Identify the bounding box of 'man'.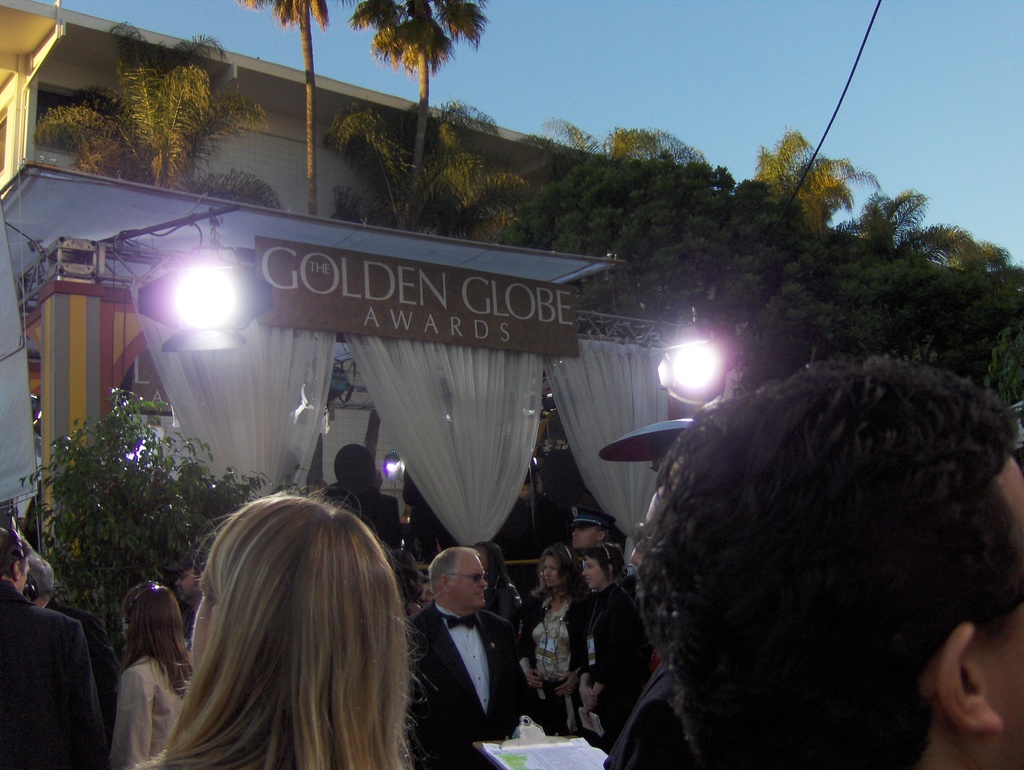
0,518,125,769.
